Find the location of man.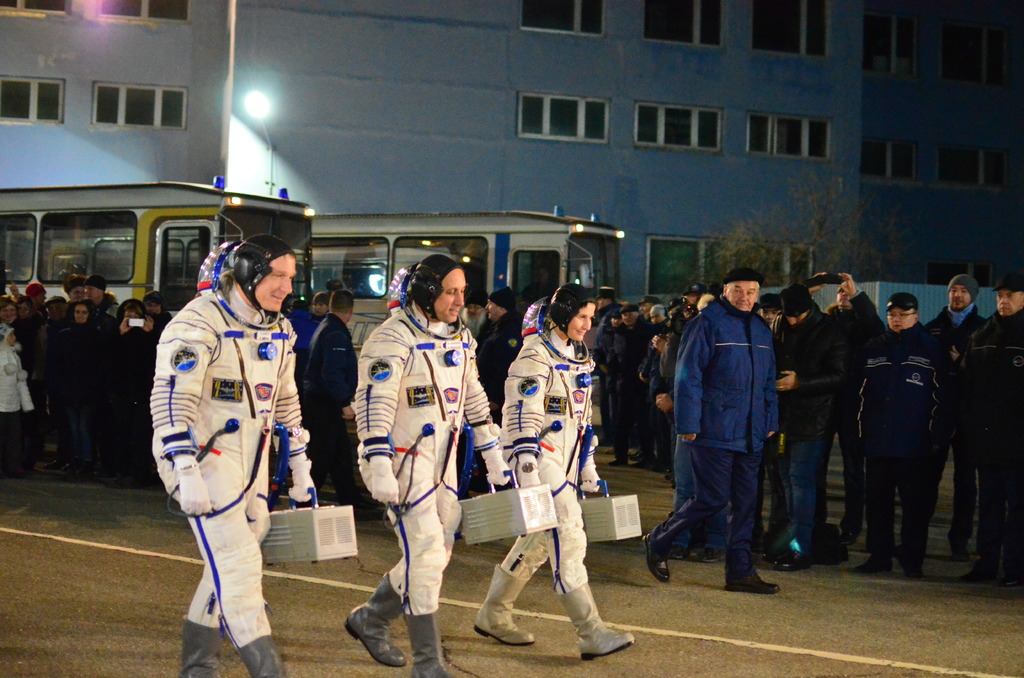
Location: (476,292,524,490).
